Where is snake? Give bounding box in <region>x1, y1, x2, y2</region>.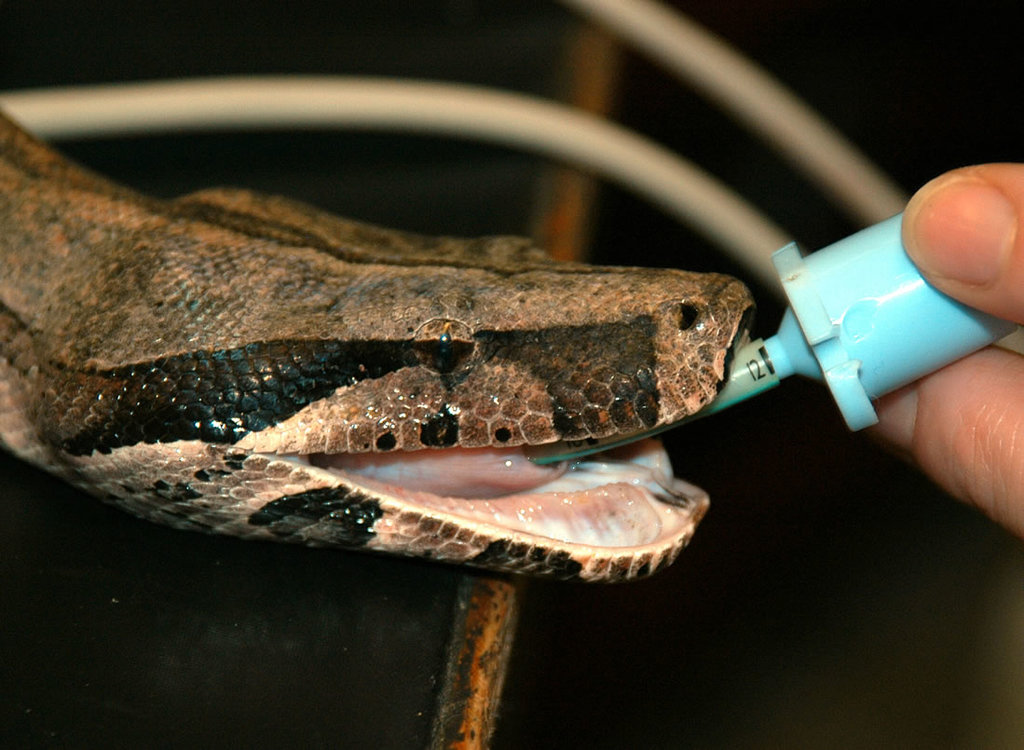
<region>0, 110, 755, 583</region>.
